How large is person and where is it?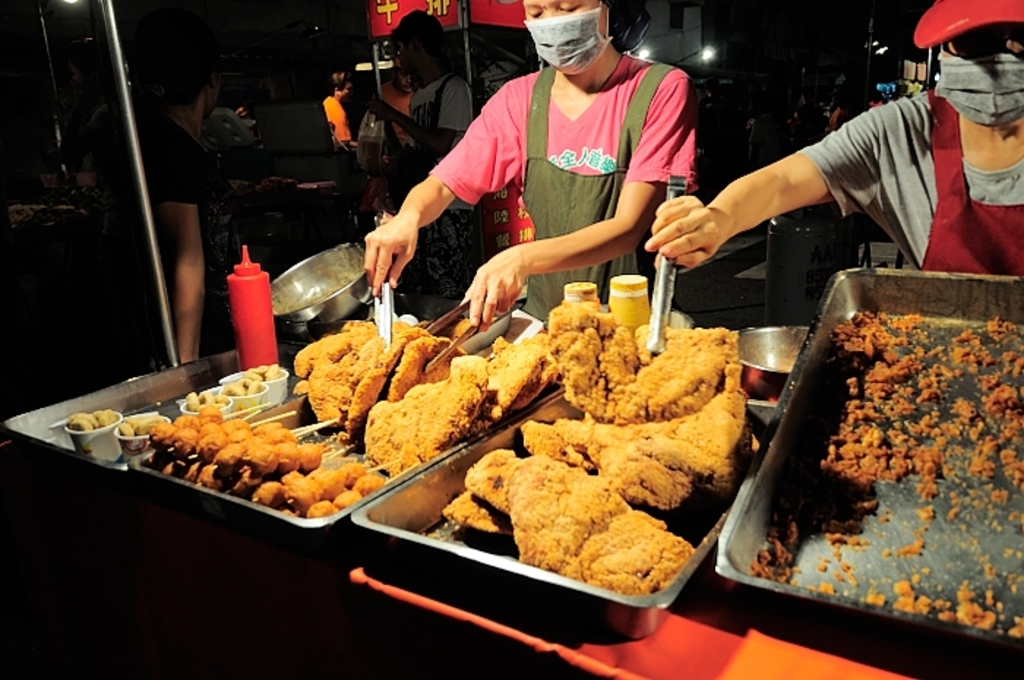
Bounding box: region(363, 7, 478, 278).
